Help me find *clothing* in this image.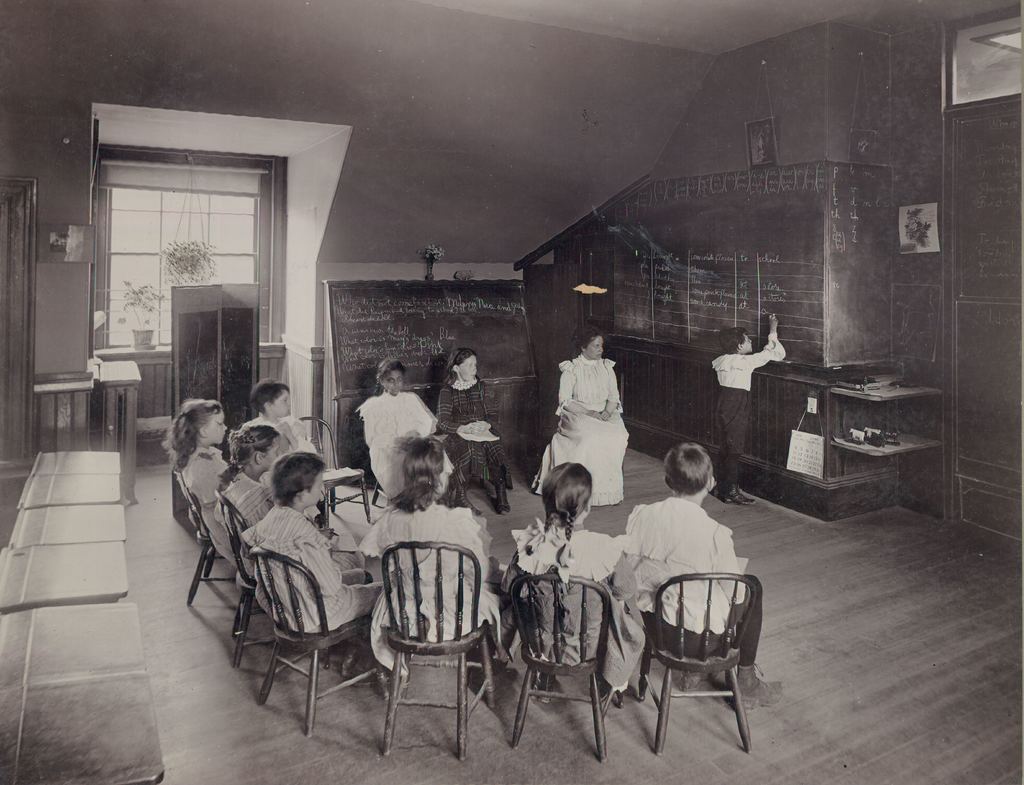
Found it: l=227, t=465, r=280, b=535.
